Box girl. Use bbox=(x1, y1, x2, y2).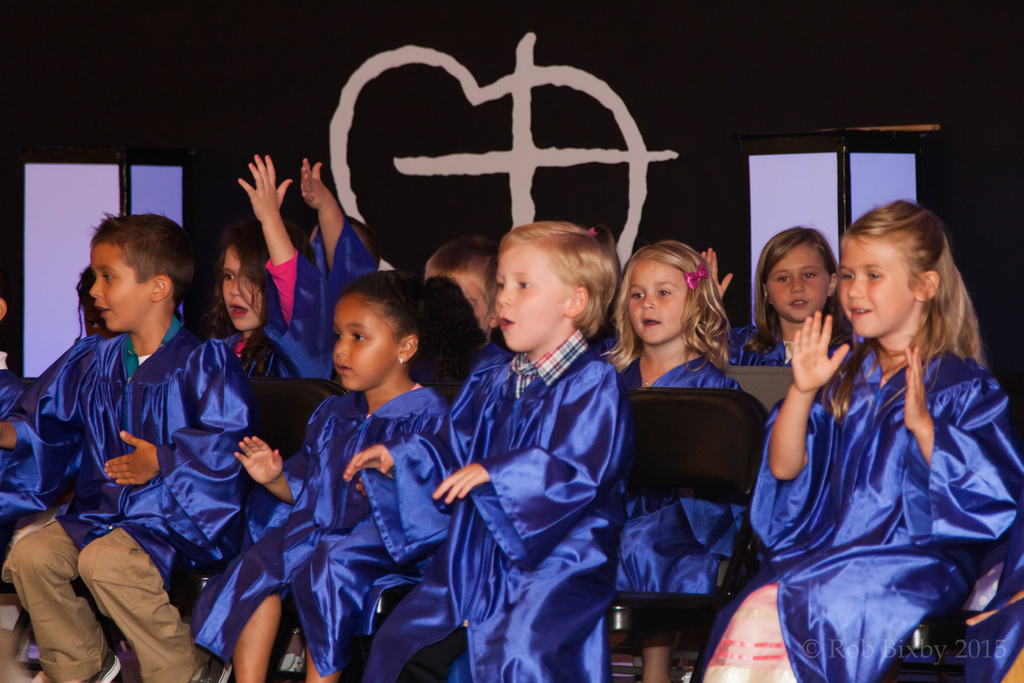
bbox=(182, 272, 490, 679).
